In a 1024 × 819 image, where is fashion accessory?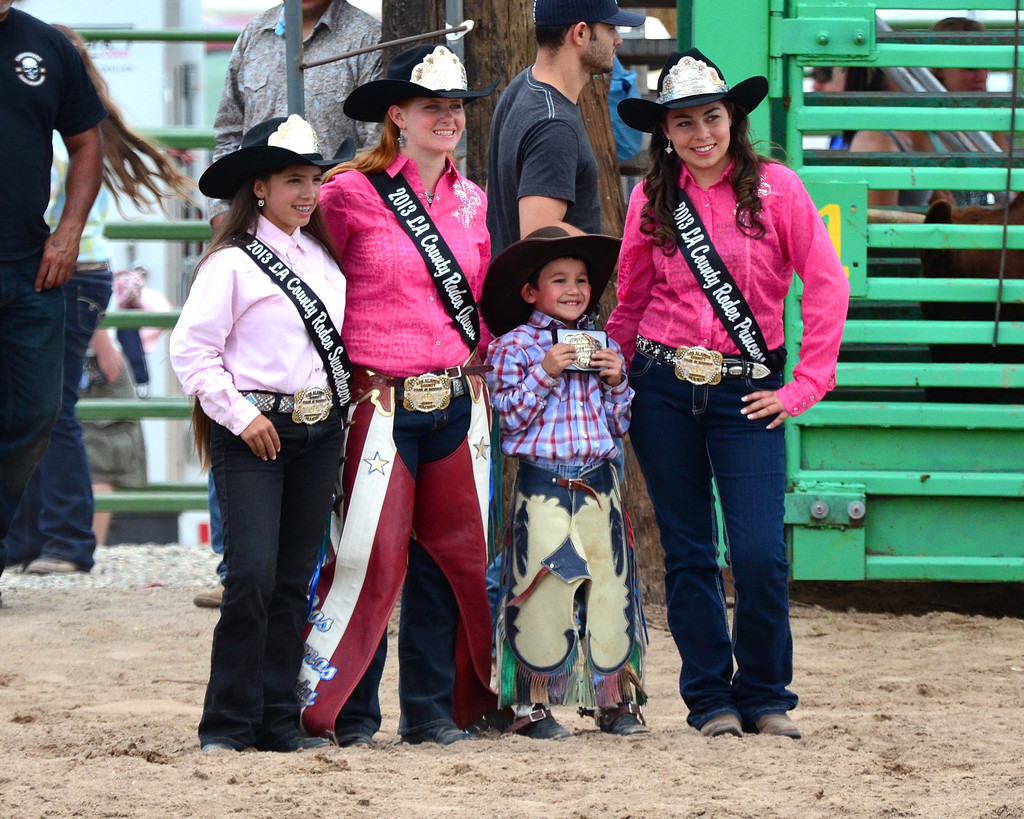
bbox(634, 330, 774, 385).
